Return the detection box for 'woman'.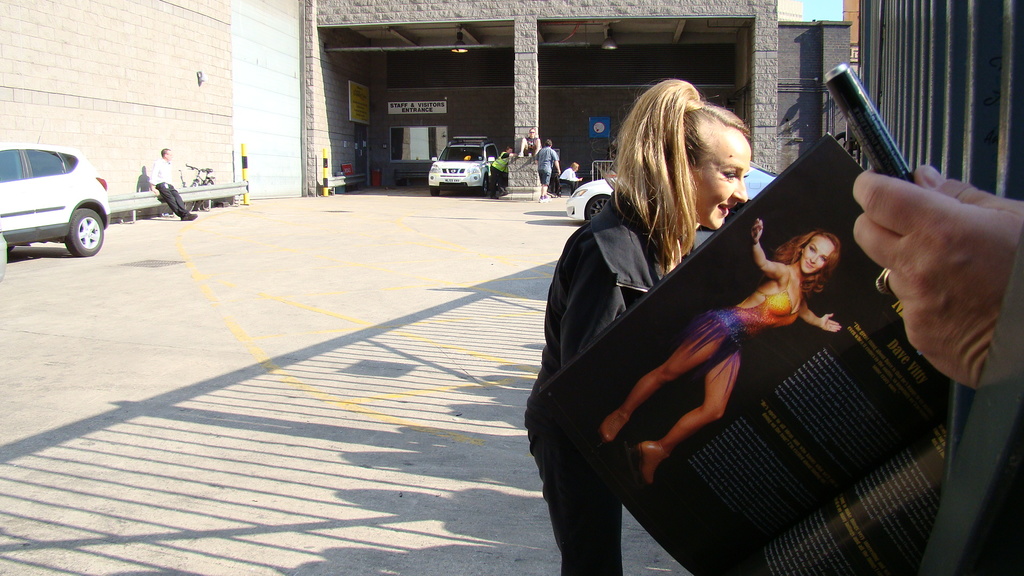
515,76,767,575.
